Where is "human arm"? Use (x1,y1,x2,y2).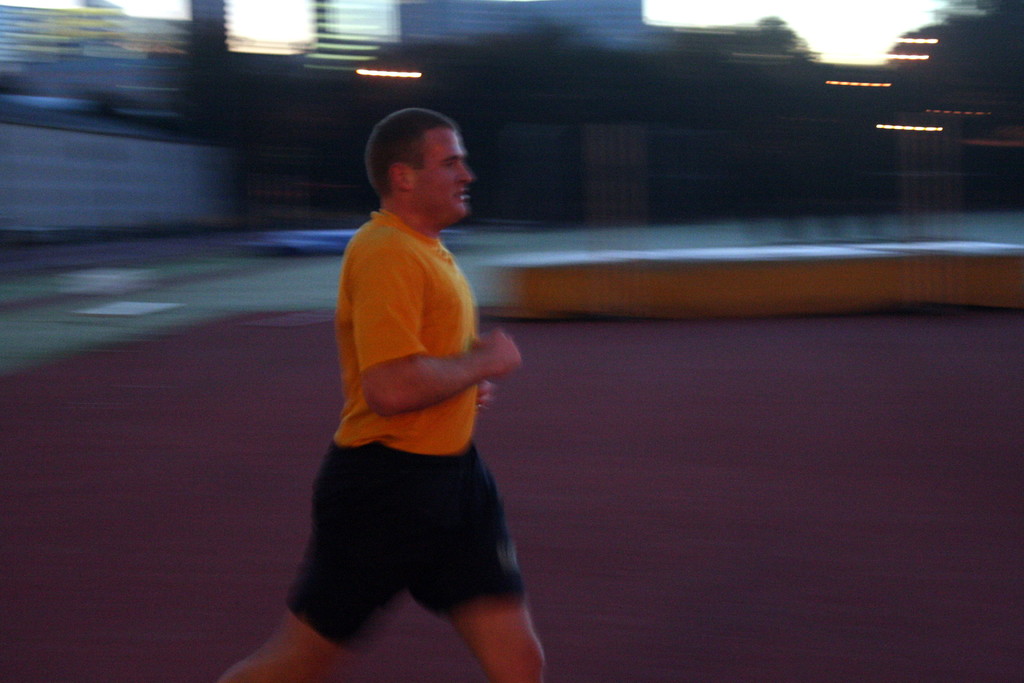
(358,245,525,415).
